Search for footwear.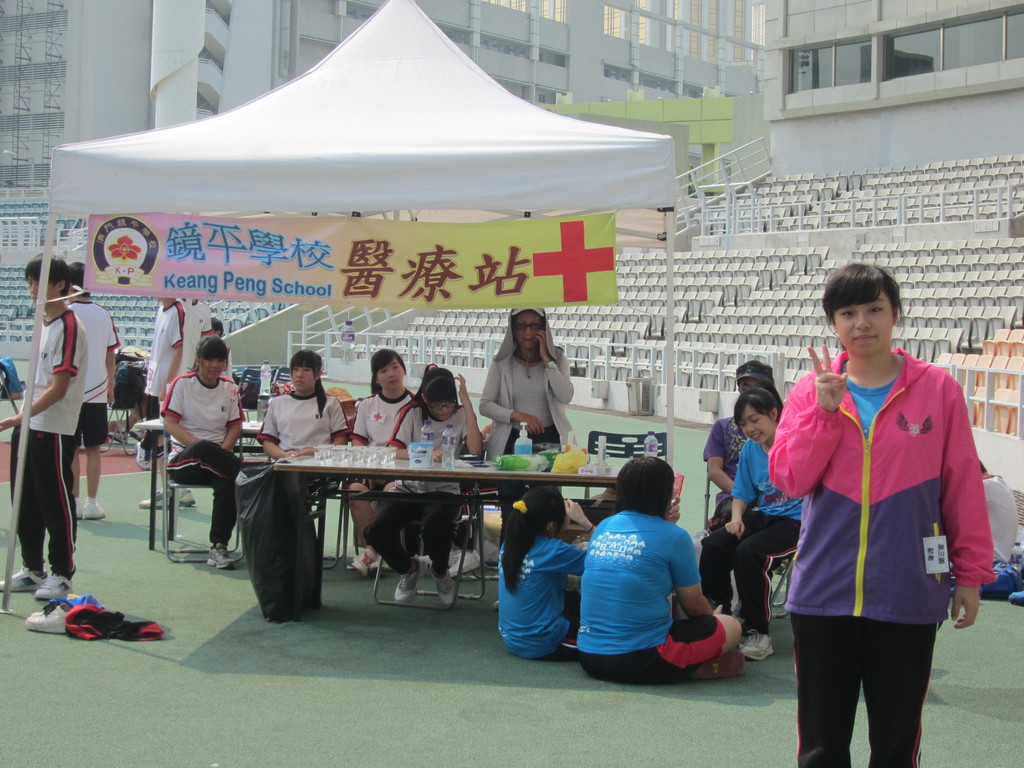
Found at 687, 651, 748, 683.
